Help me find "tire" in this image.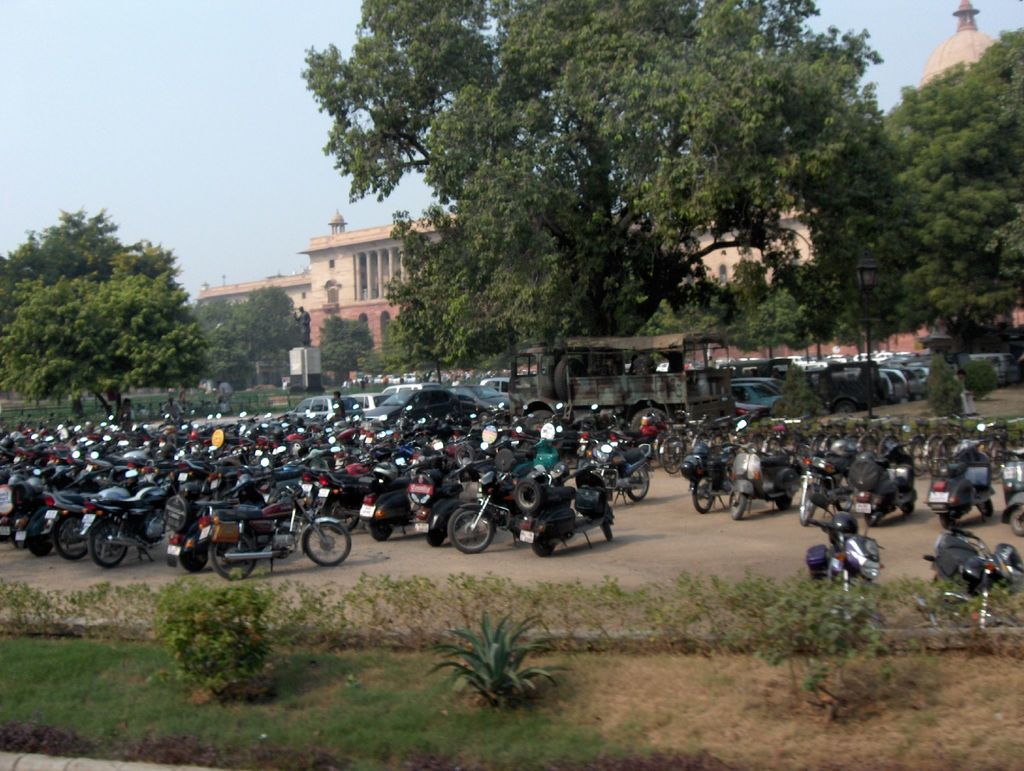
Found it: 975, 497, 995, 518.
